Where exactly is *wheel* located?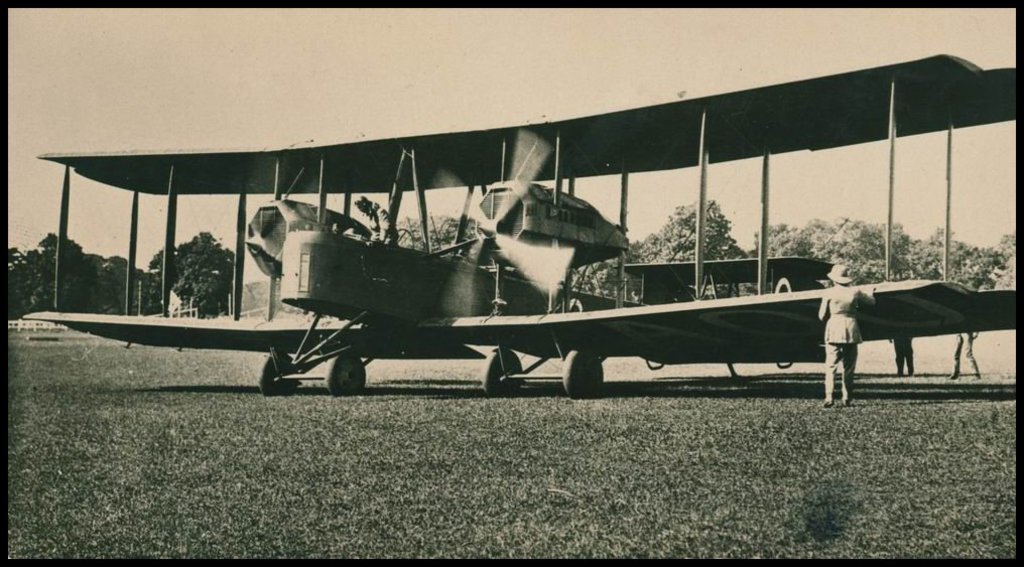
Its bounding box is (484, 348, 523, 396).
